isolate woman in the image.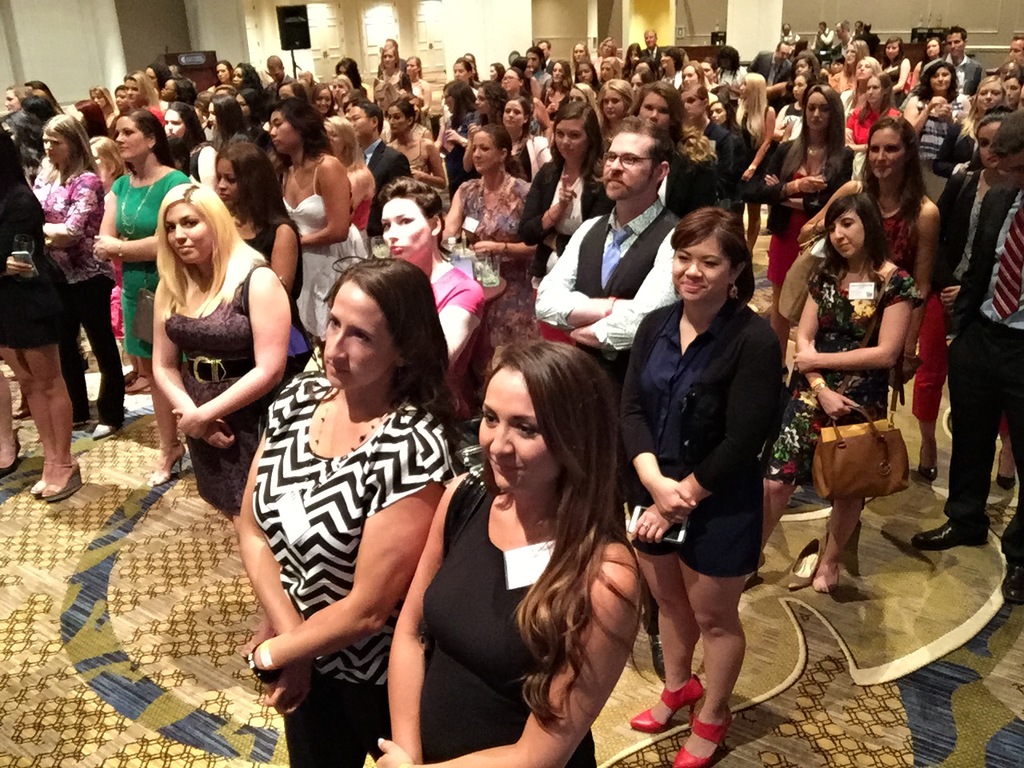
Isolated region: [595, 35, 615, 57].
